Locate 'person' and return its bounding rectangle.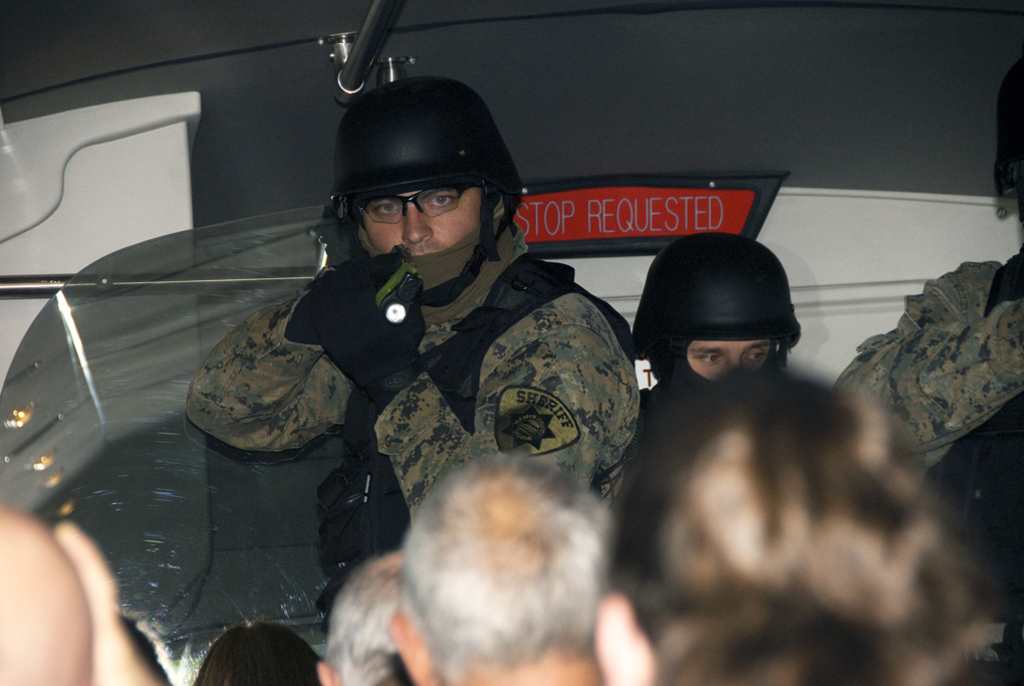
select_region(390, 447, 629, 685).
